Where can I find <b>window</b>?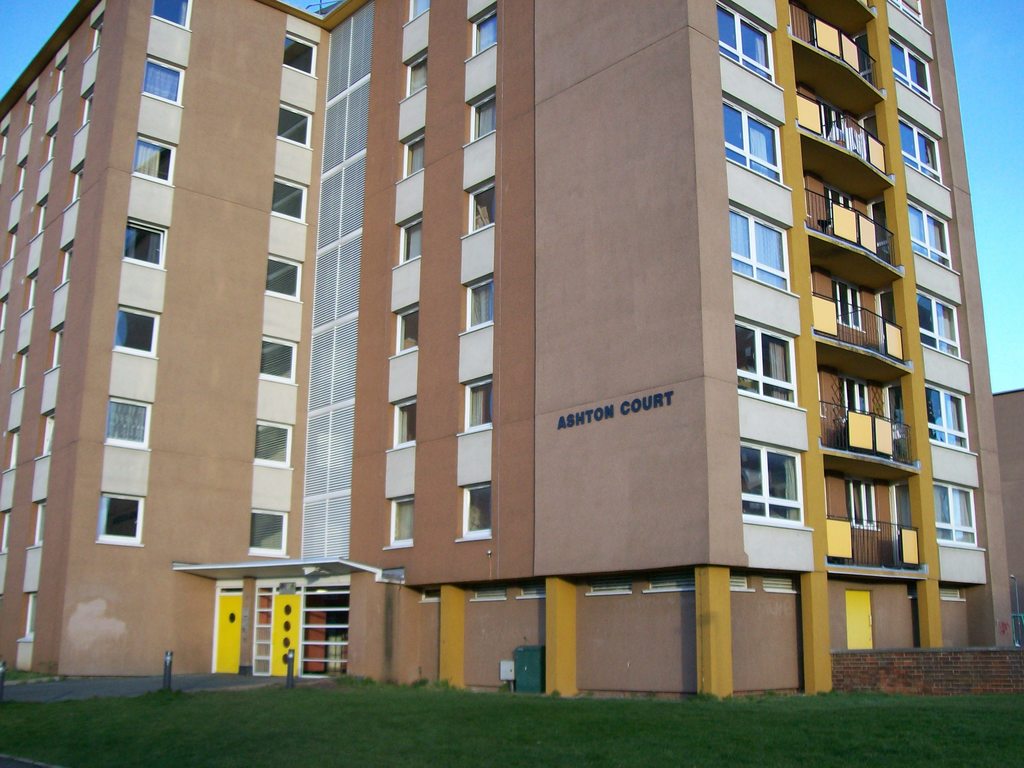
You can find it at locate(459, 487, 497, 547).
